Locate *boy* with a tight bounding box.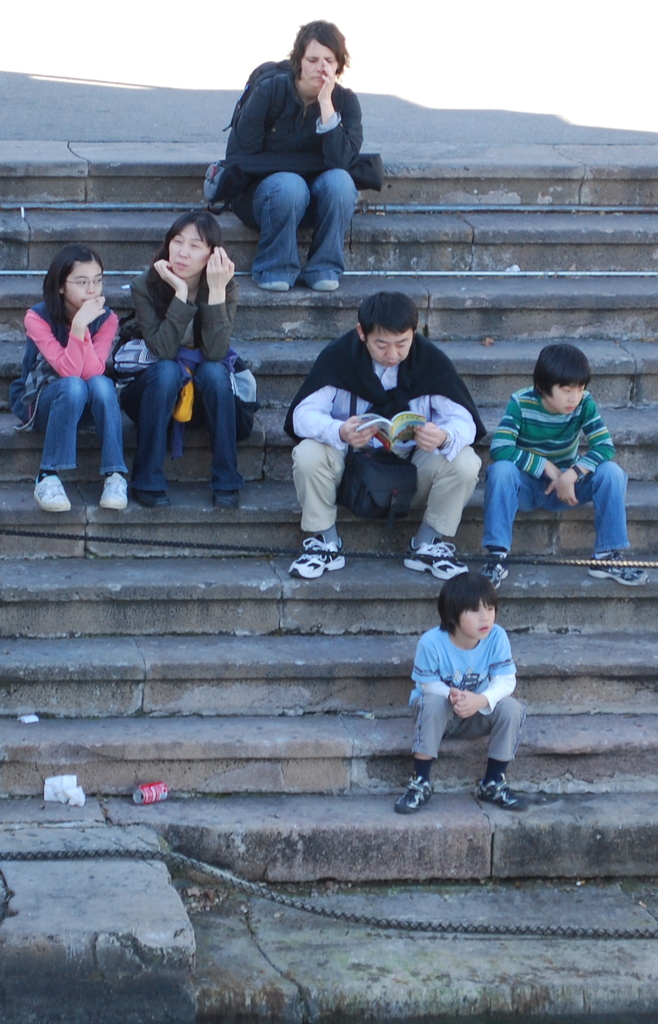
392:575:538:817.
